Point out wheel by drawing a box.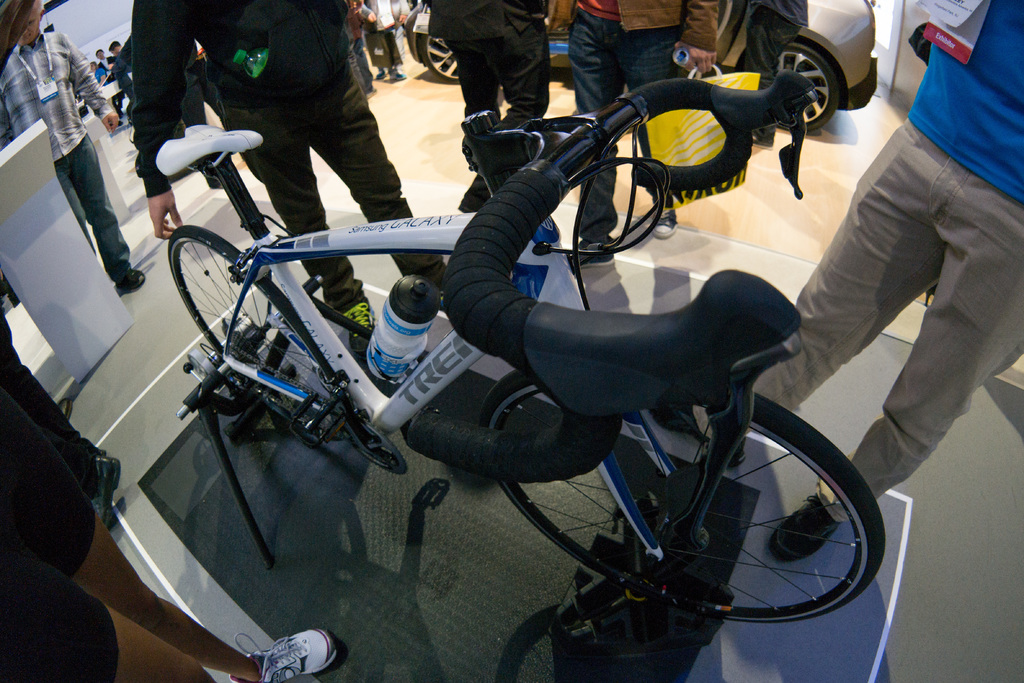
bbox(744, 38, 840, 134).
